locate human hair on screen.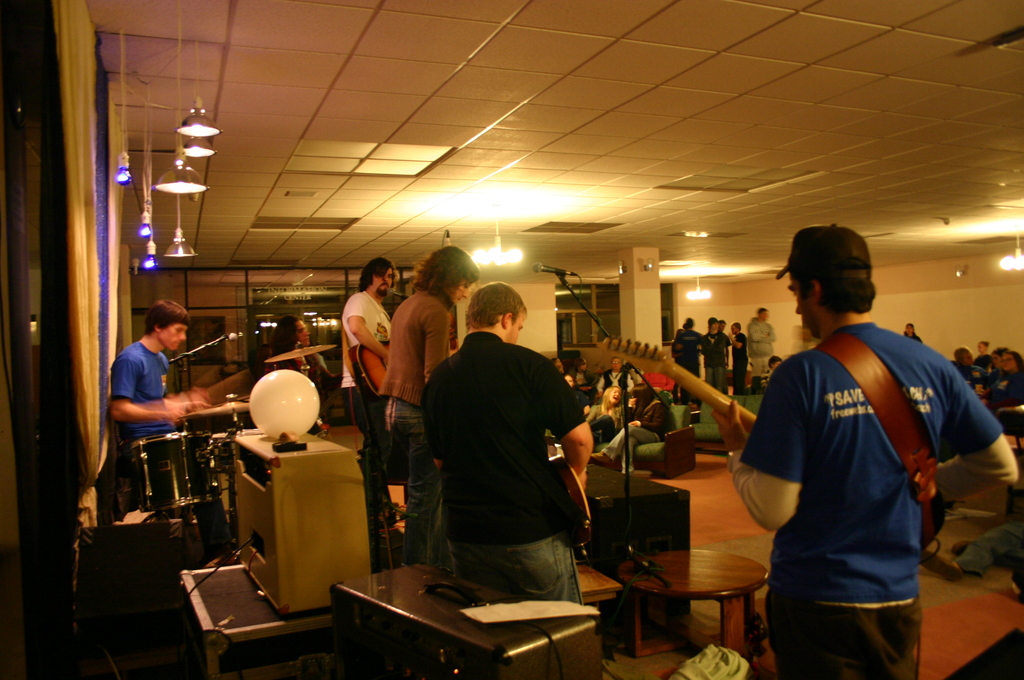
On screen at x1=143 y1=298 x2=190 y2=338.
